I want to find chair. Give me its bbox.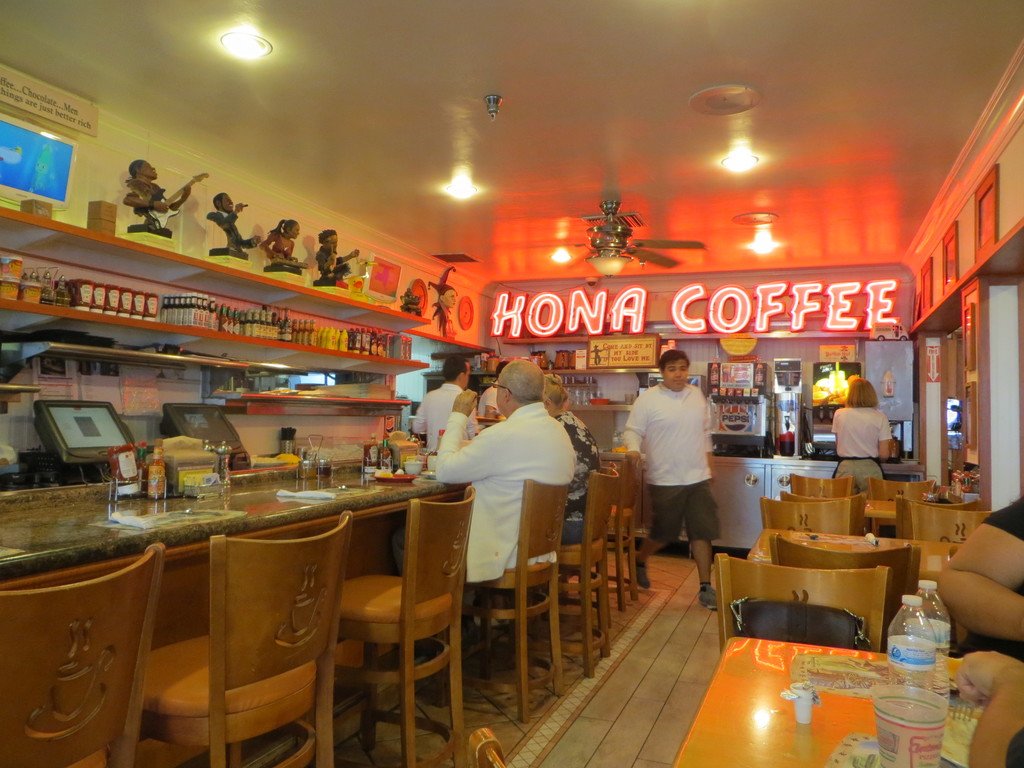
bbox=(779, 486, 868, 532).
